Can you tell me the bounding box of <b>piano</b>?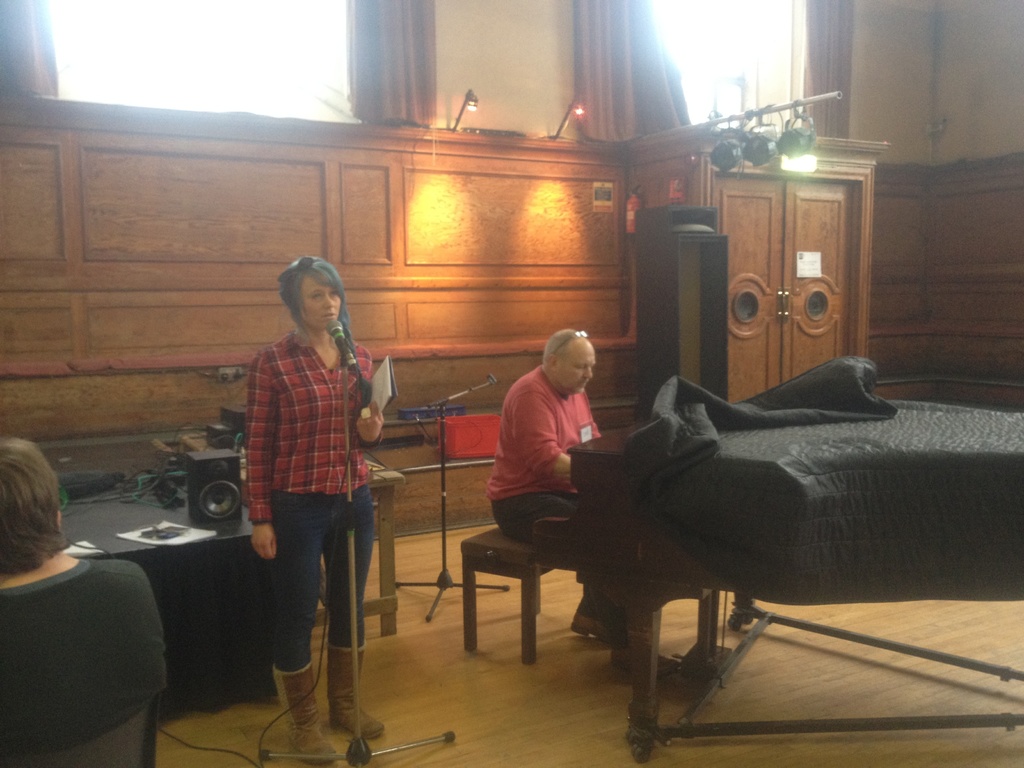
detection(528, 426, 709, 741).
